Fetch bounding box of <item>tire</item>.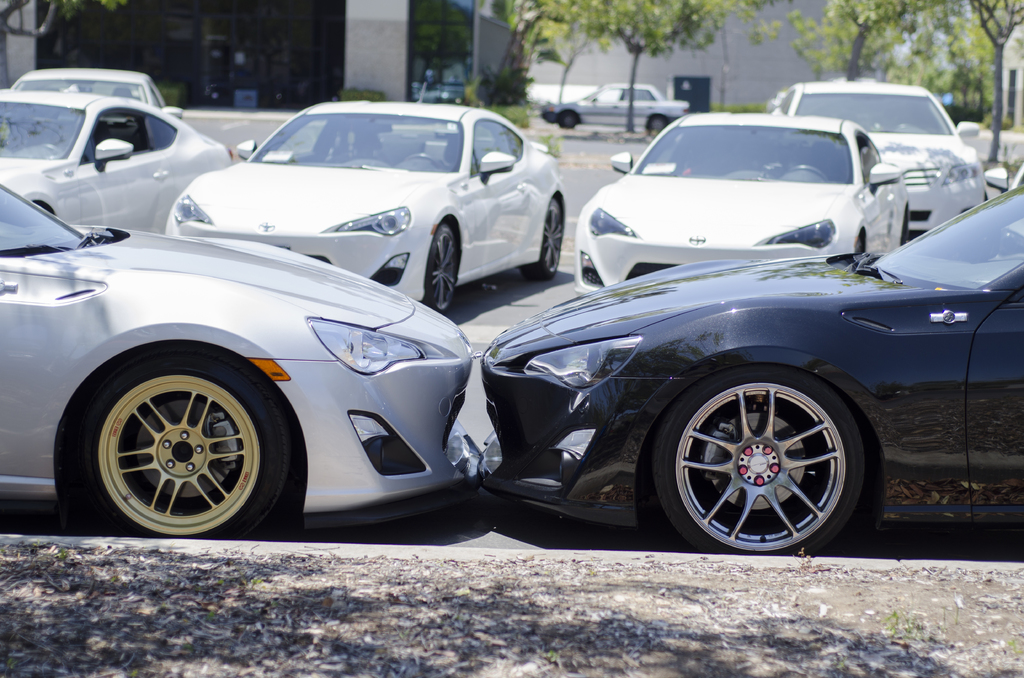
Bbox: <region>84, 359, 291, 547</region>.
